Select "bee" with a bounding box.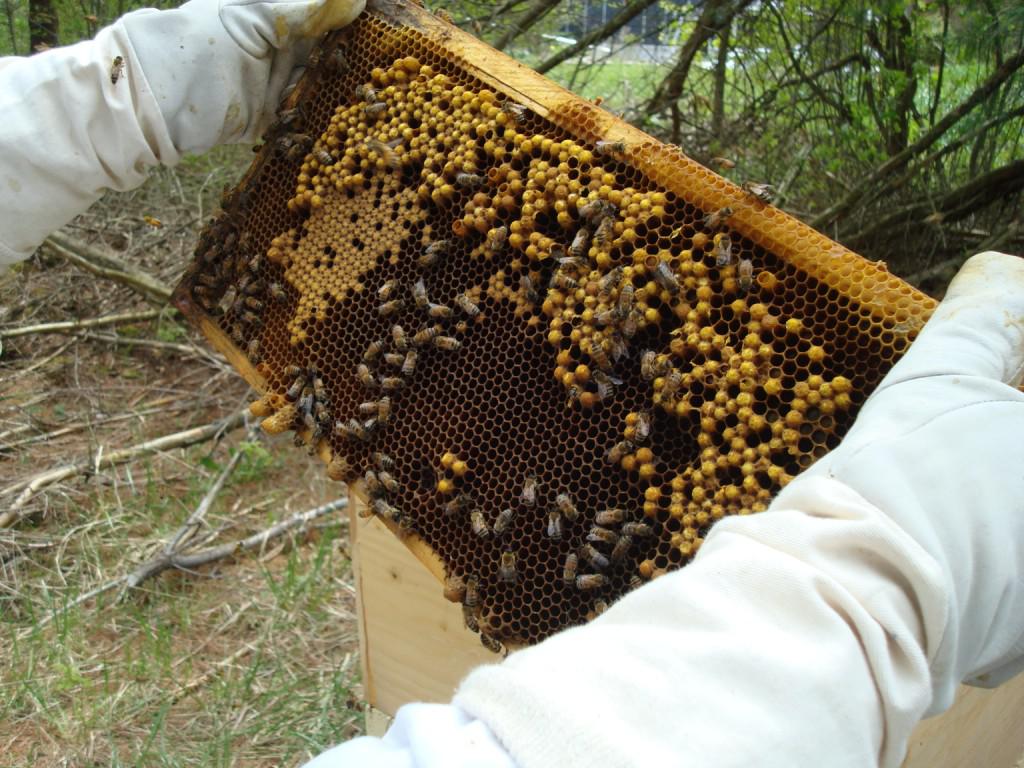
(x1=661, y1=370, x2=683, y2=401).
